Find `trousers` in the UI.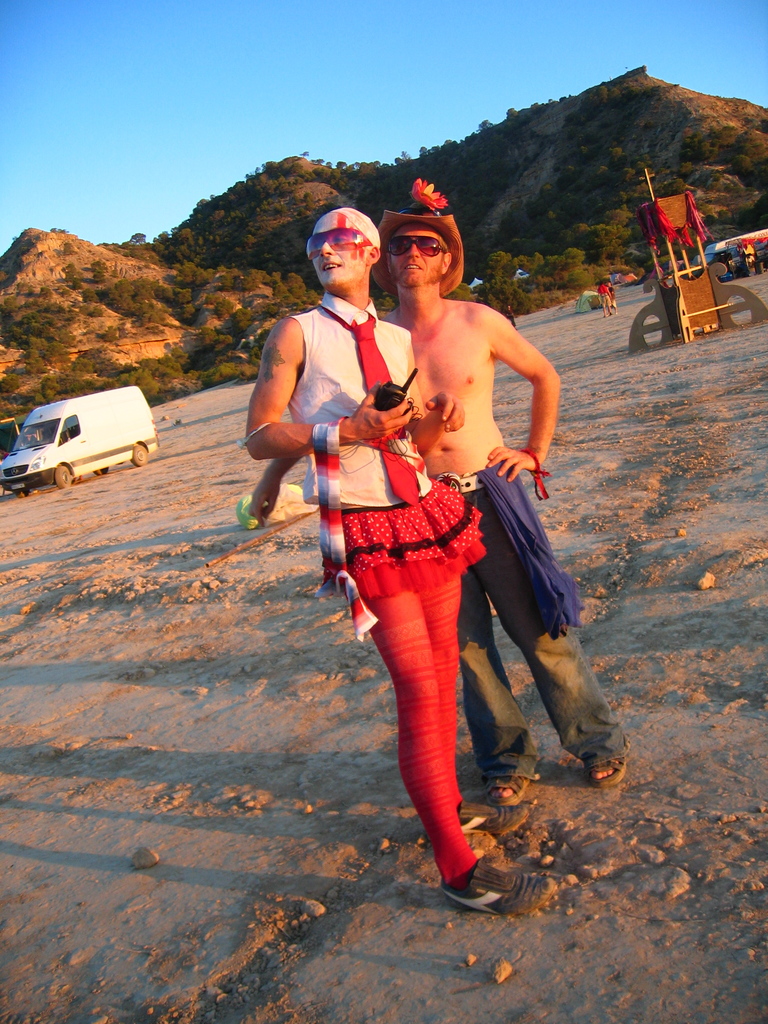
UI element at (364,563,463,883).
